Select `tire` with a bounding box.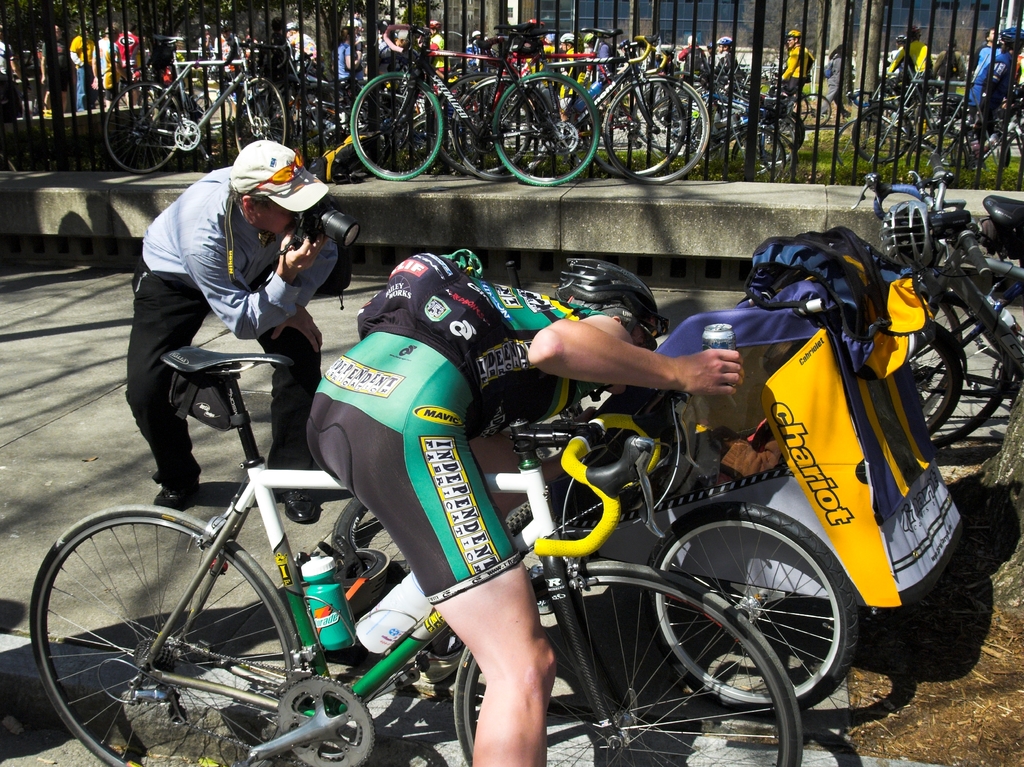
x1=502 y1=400 x2=584 y2=471.
